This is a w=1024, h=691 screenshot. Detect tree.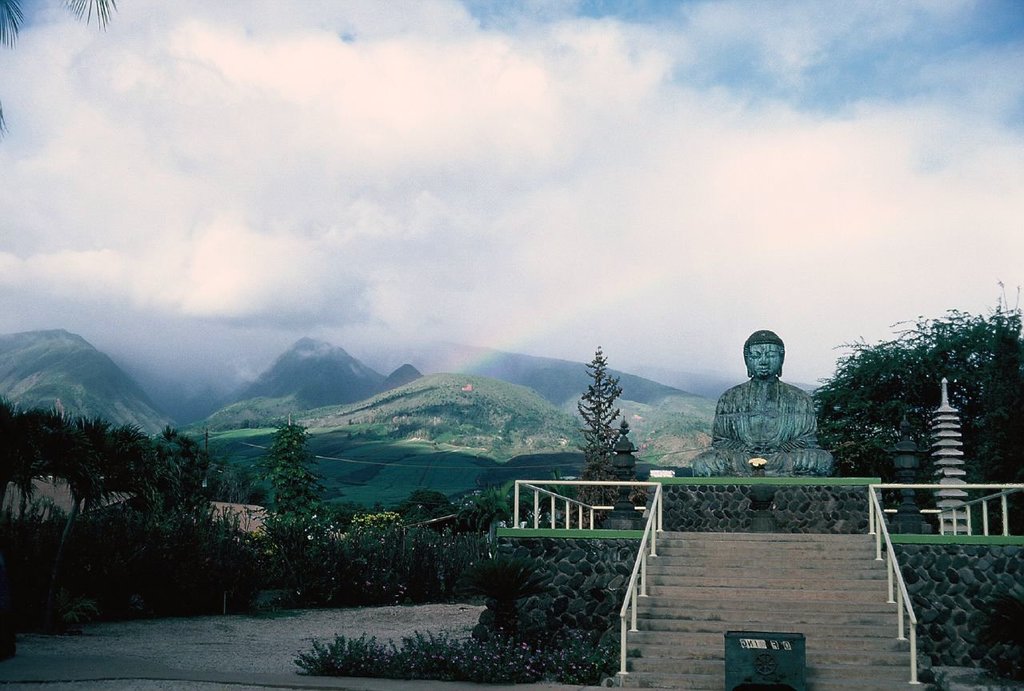
(left=262, top=412, right=358, bottom=601).
